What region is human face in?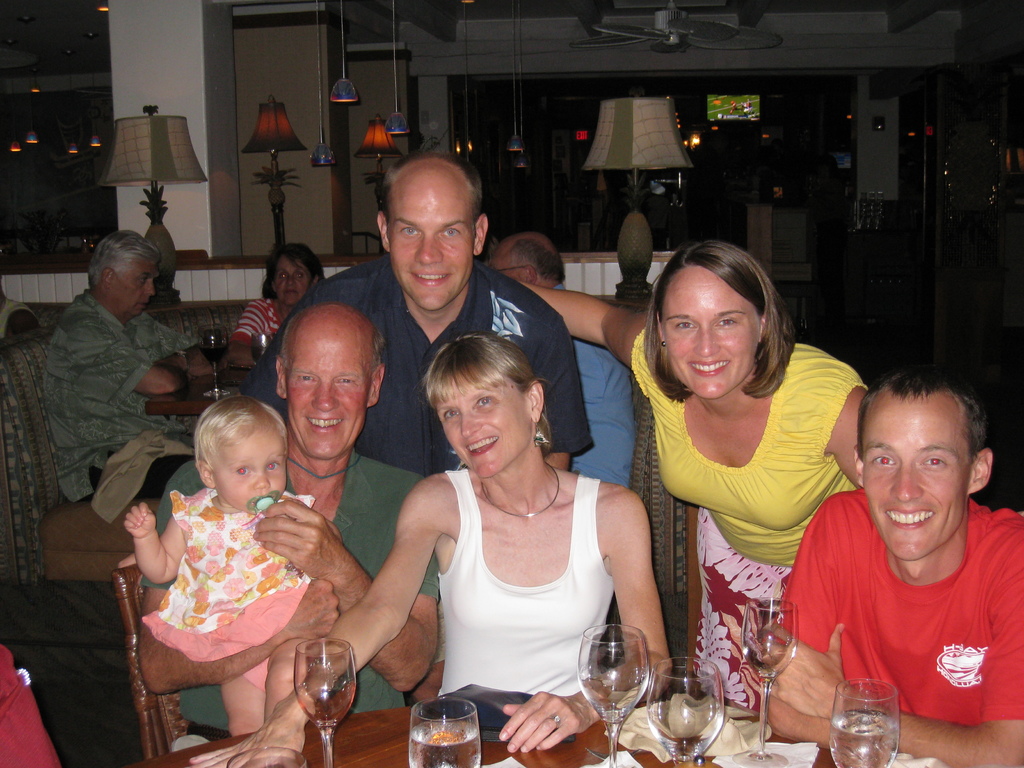
{"left": 292, "top": 327, "right": 374, "bottom": 455}.
